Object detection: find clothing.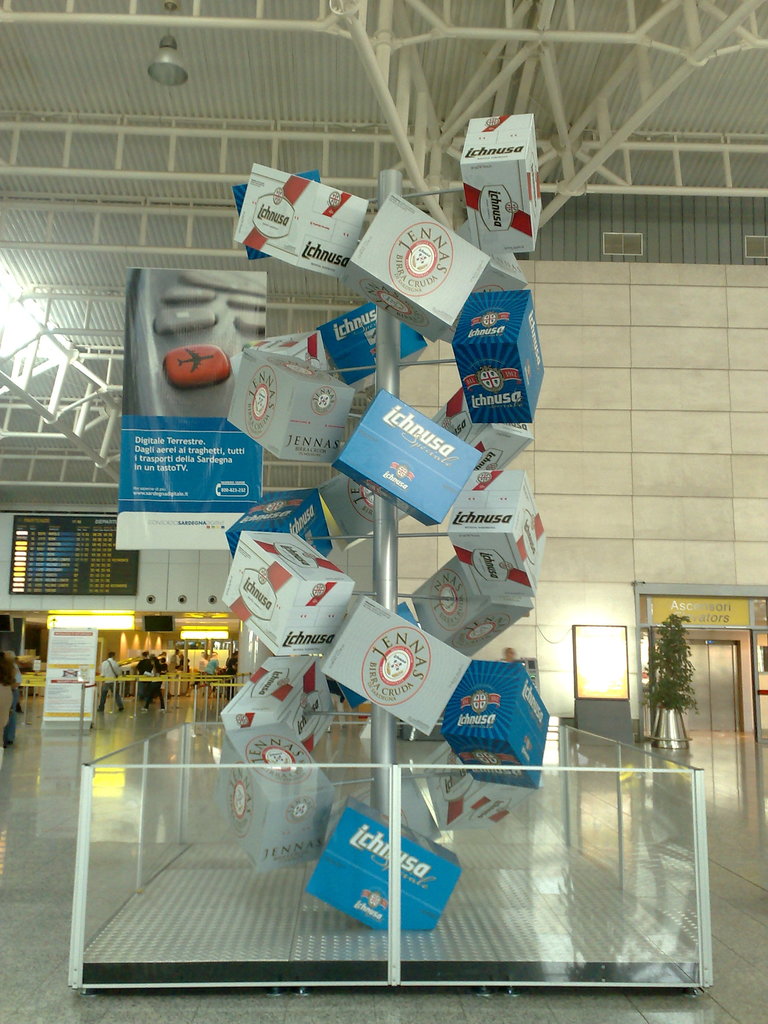
<box>92,655,127,712</box>.
